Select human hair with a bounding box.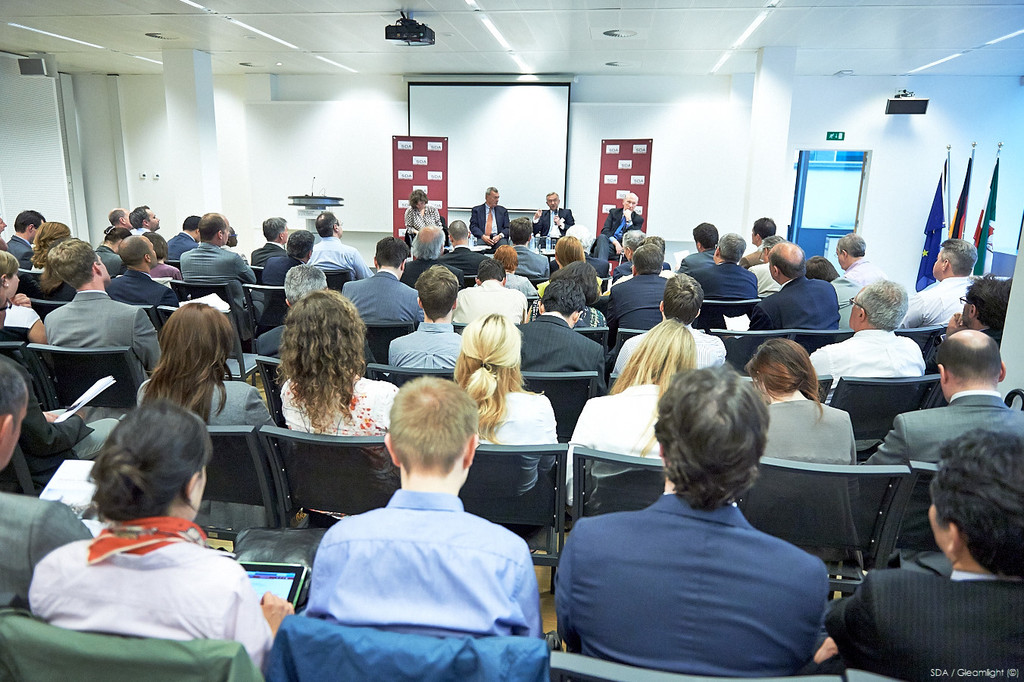
pyautogui.locateOnScreen(633, 242, 663, 274).
